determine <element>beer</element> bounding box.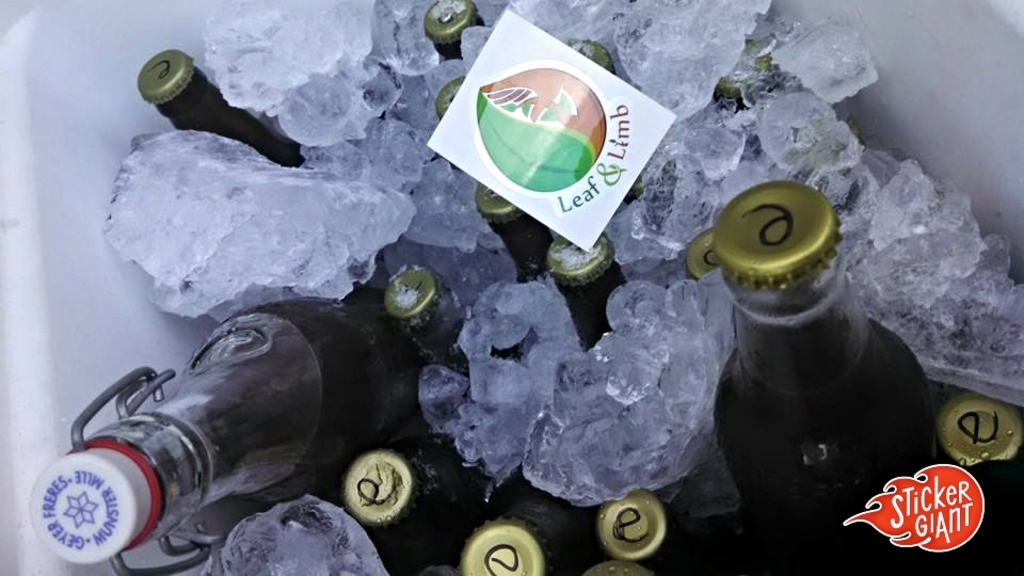
Determined: 721 174 934 560.
